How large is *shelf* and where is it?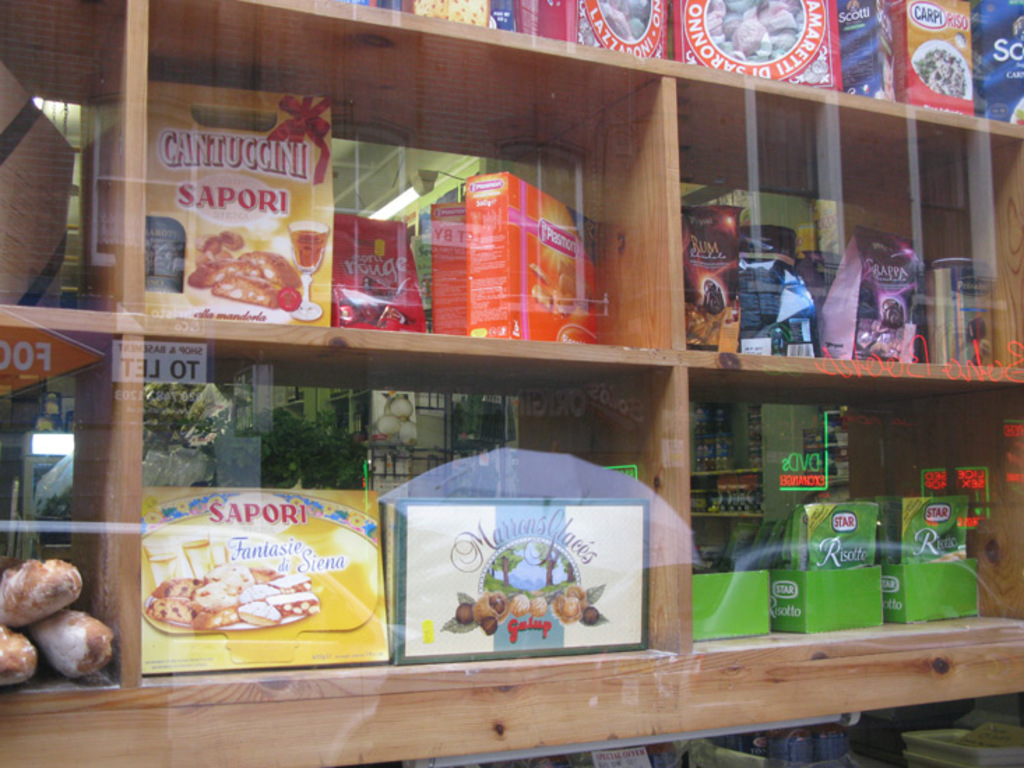
Bounding box: detection(337, 0, 1023, 120).
